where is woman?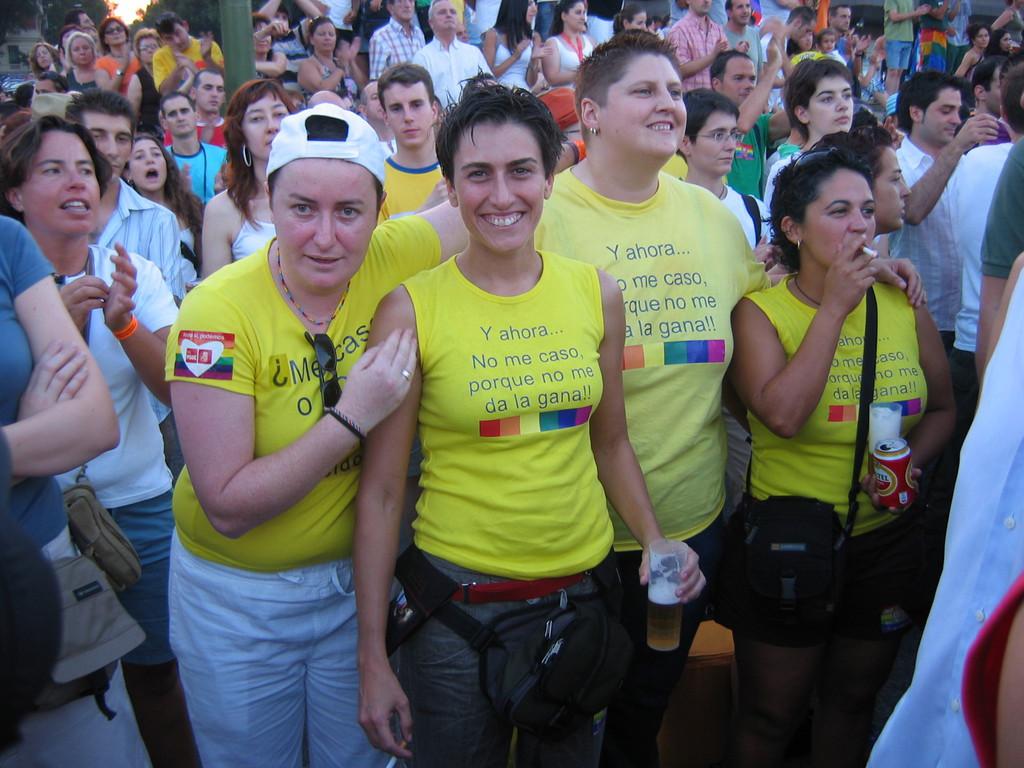
box(198, 78, 314, 286).
